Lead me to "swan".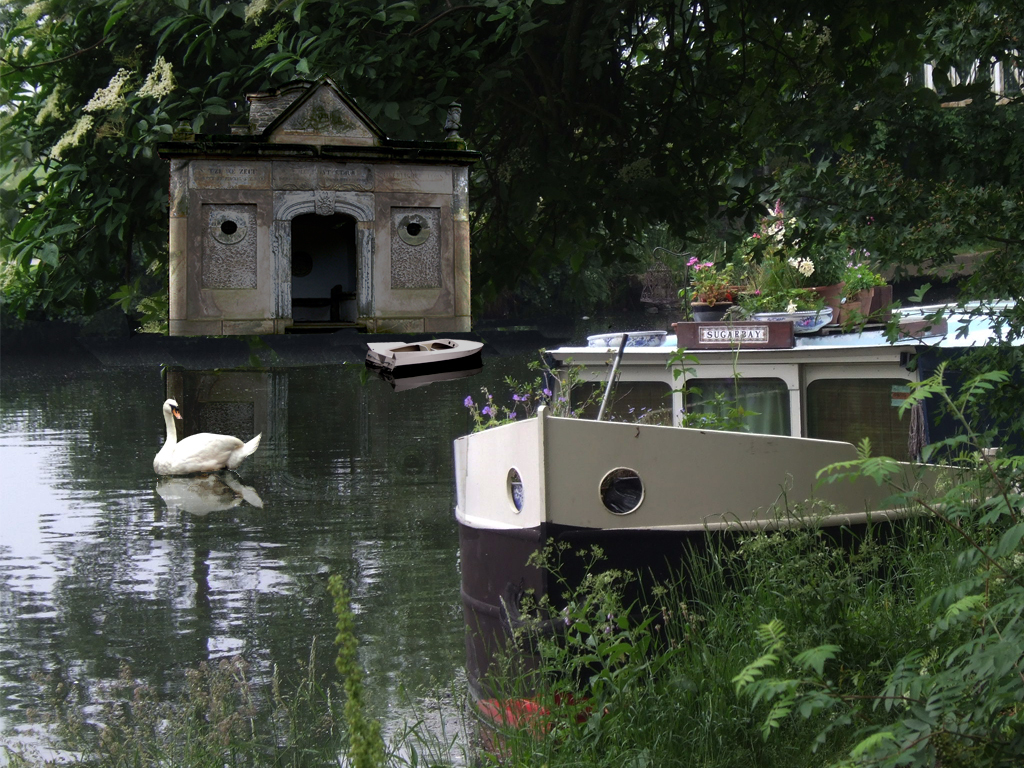
Lead to <bbox>132, 384, 239, 484</bbox>.
